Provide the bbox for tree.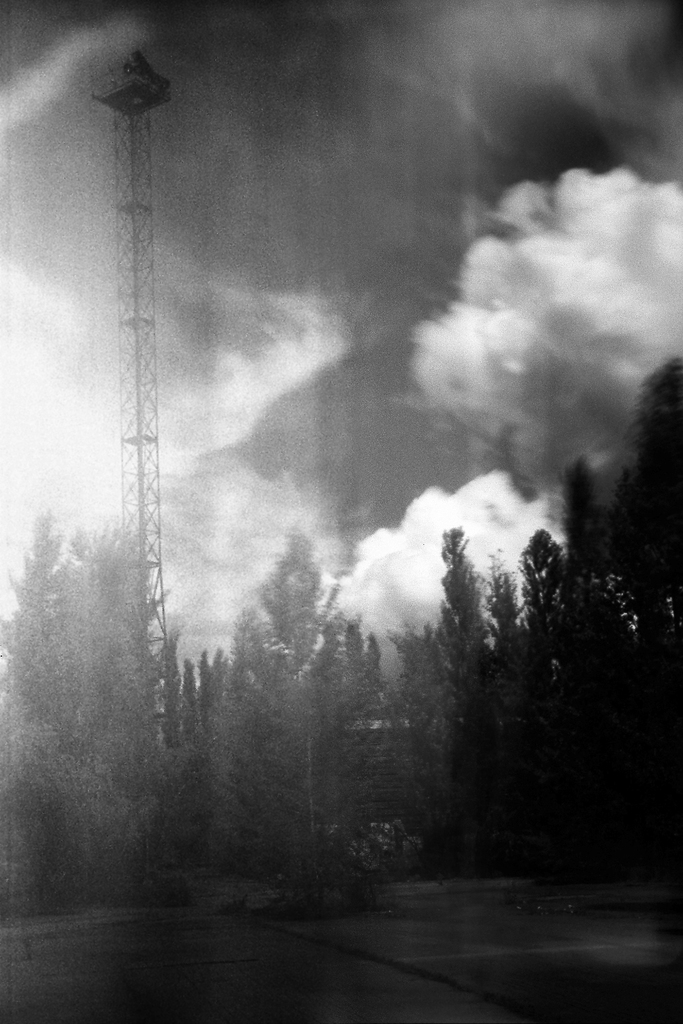
locate(382, 609, 451, 740).
